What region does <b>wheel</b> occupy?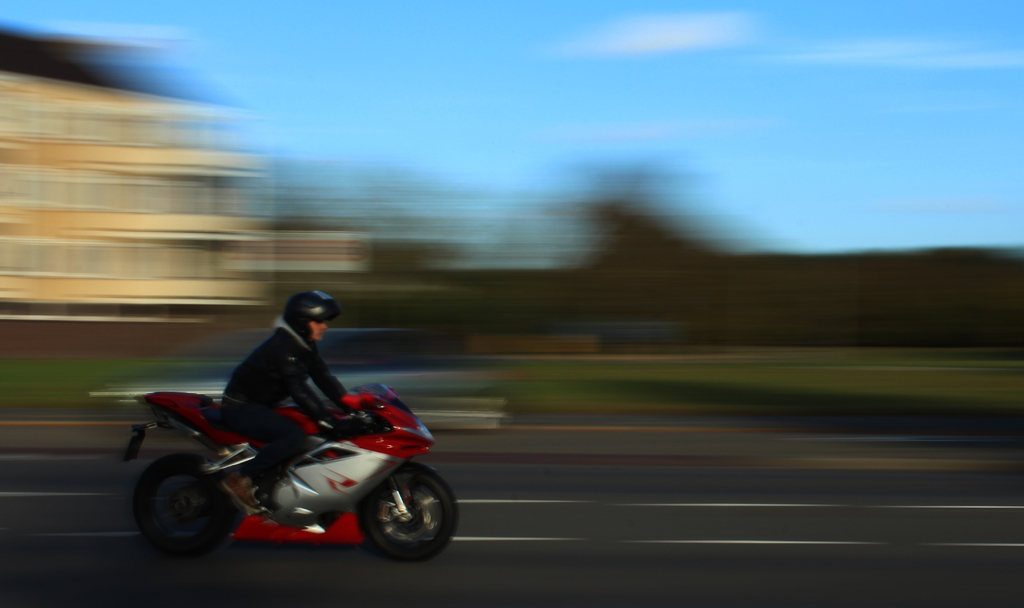
[x1=134, y1=456, x2=240, y2=561].
